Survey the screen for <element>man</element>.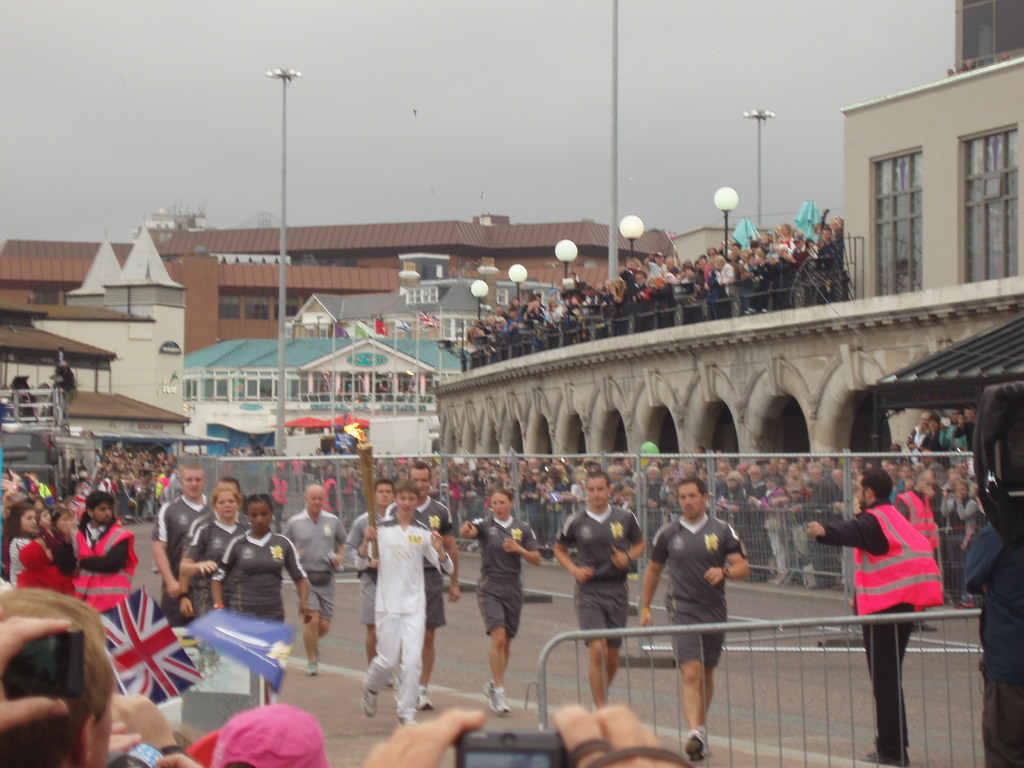
Survey found: [371, 465, 456, 700].
